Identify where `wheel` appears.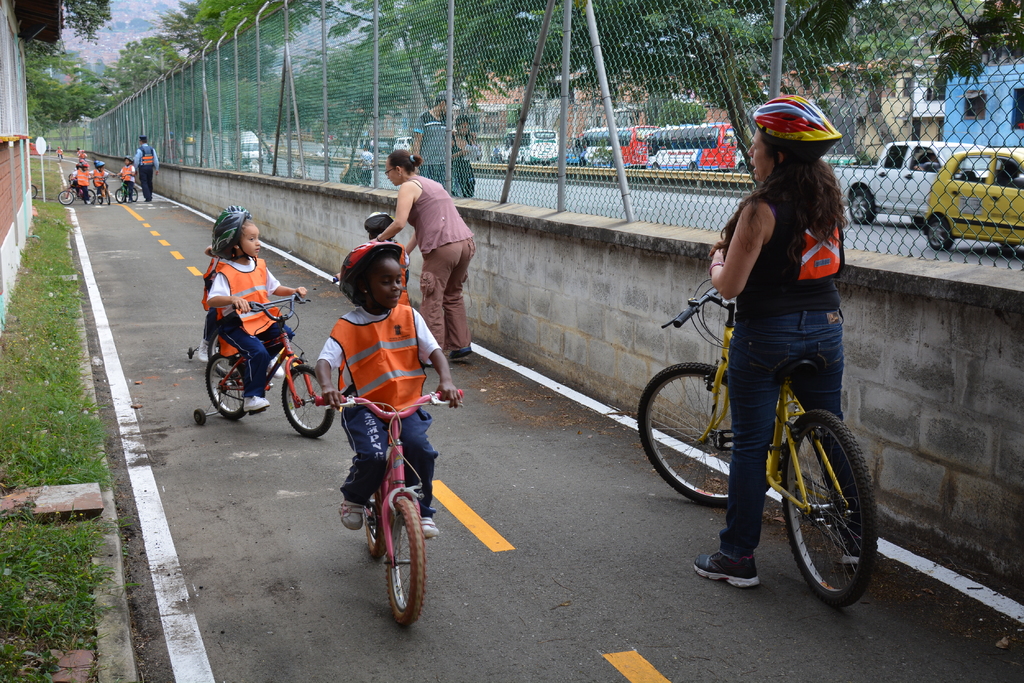
Appears at 32/184/38/200.
